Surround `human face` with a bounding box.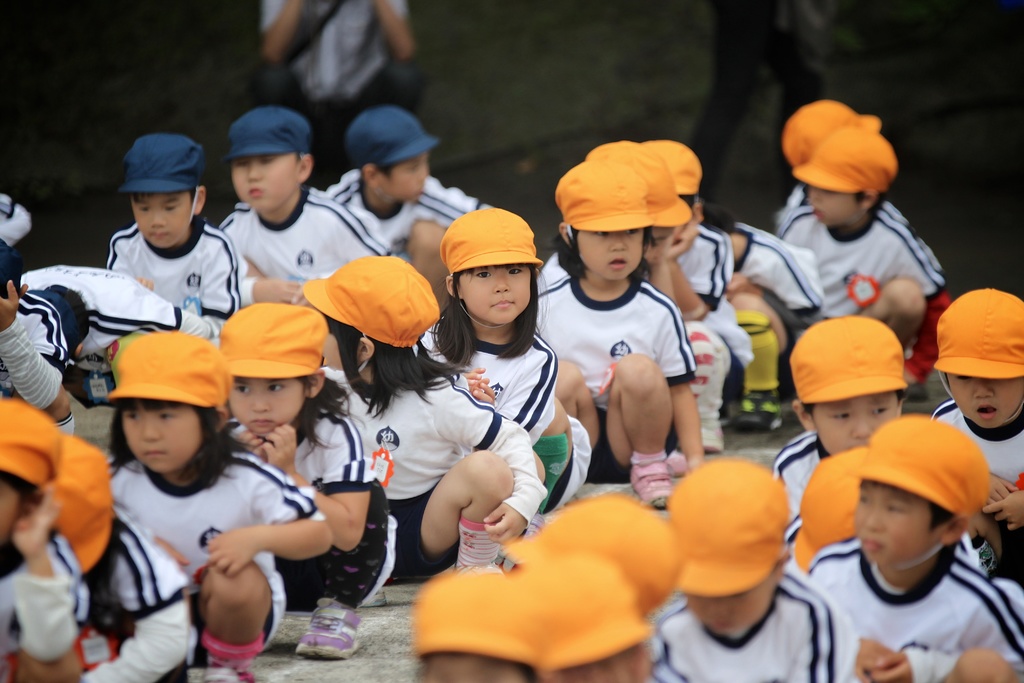
l=950, t=377, r=1023, b=433.
